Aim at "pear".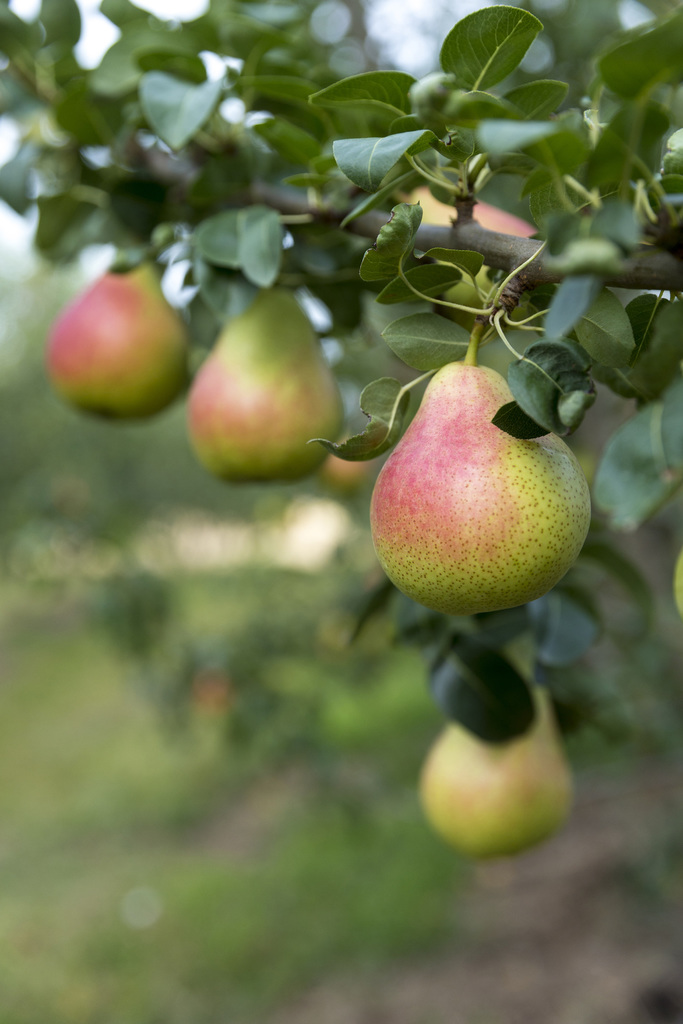
Aimed at left=372, top=188, right=544, bottom=328.
